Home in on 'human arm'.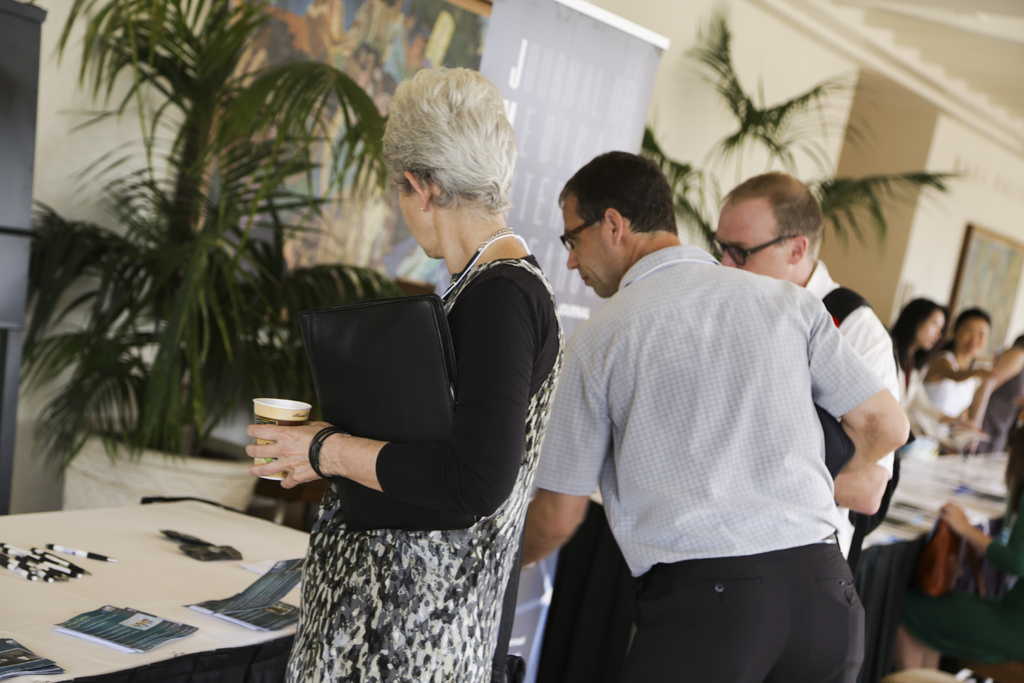
Homed in at <region>801, 285, 913, 475</region>.
